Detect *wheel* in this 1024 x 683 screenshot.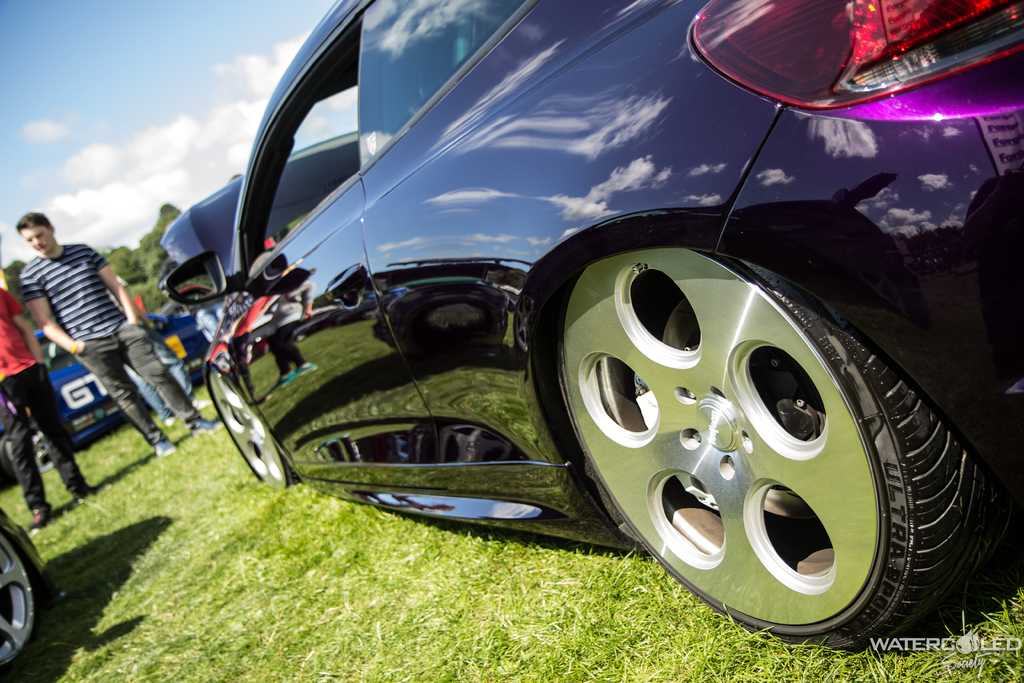
Detection: [left=550, top=222, right=951, bottom=630].
